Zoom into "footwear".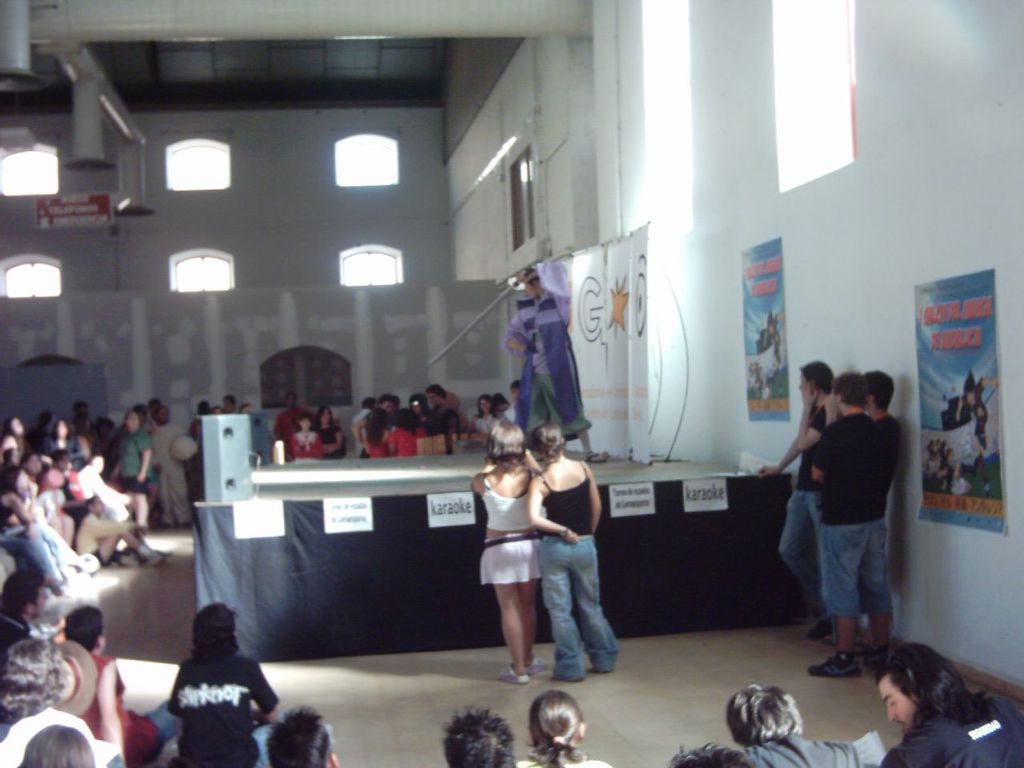
Zoom target: 154, 550, 170, 558.
